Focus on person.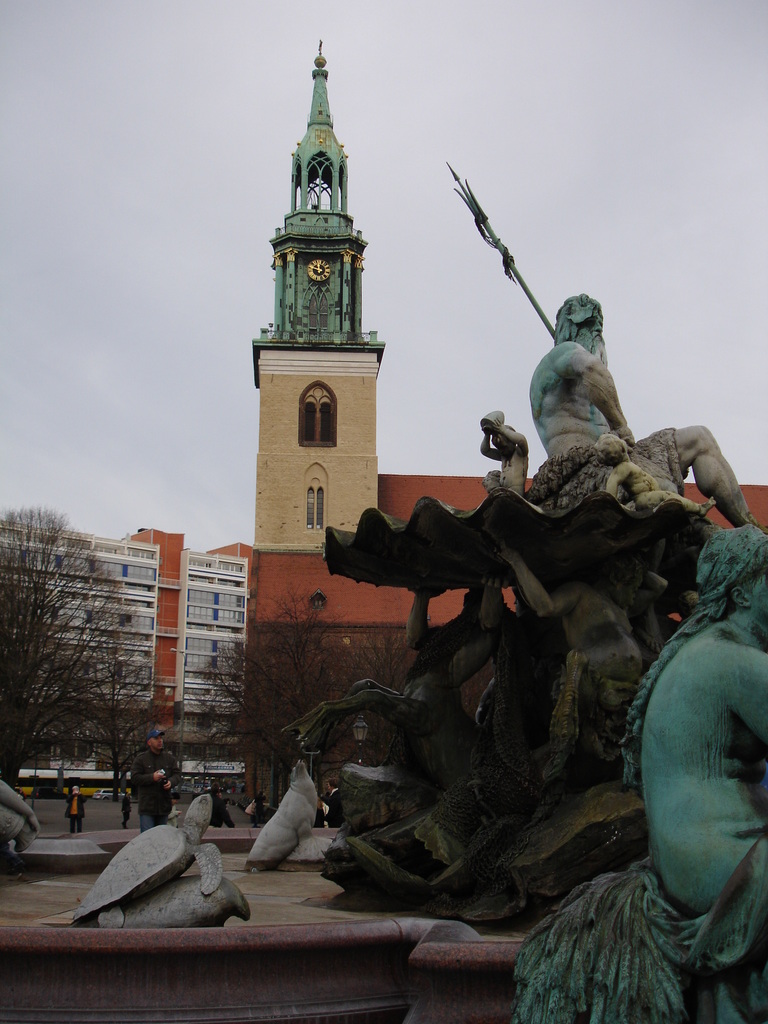
Focused at bbox=[623, 524, 767, 930].
